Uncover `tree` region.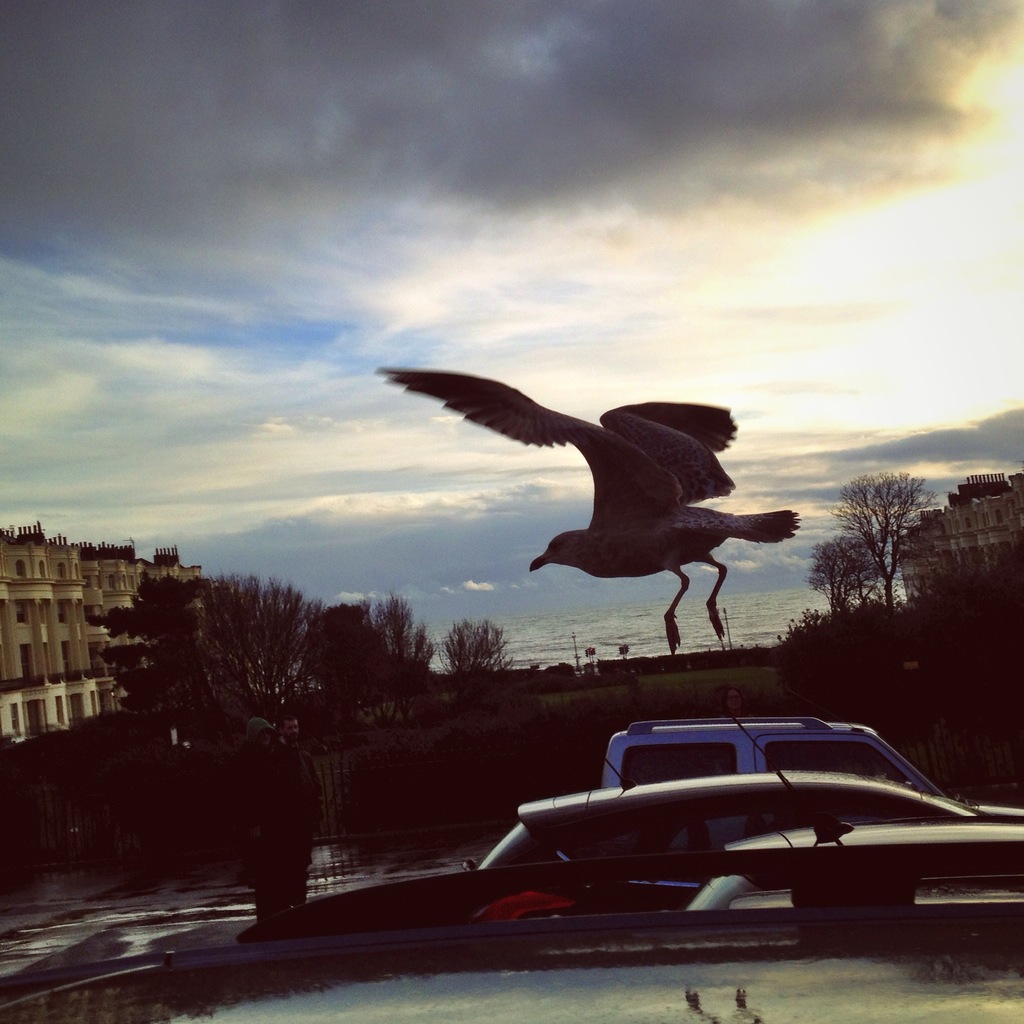
Uncovered: BBox(356, 592, 442, 700).
